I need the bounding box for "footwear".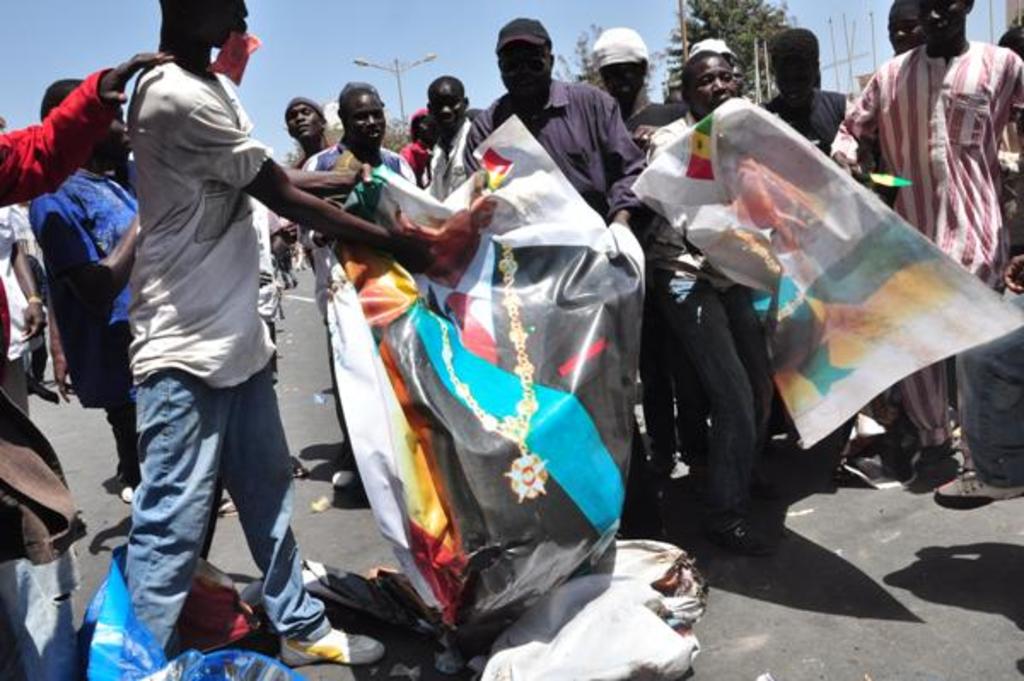
Here it is: 901,447,951,481.
